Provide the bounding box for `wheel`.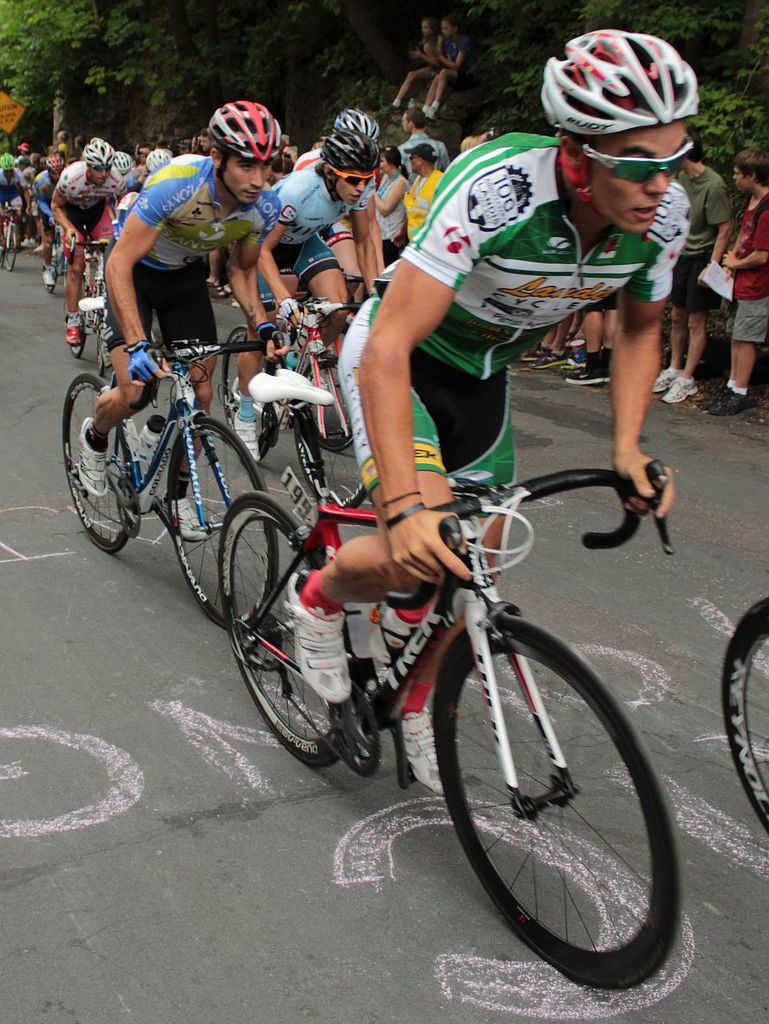
box(73, 335, 85, 356).
